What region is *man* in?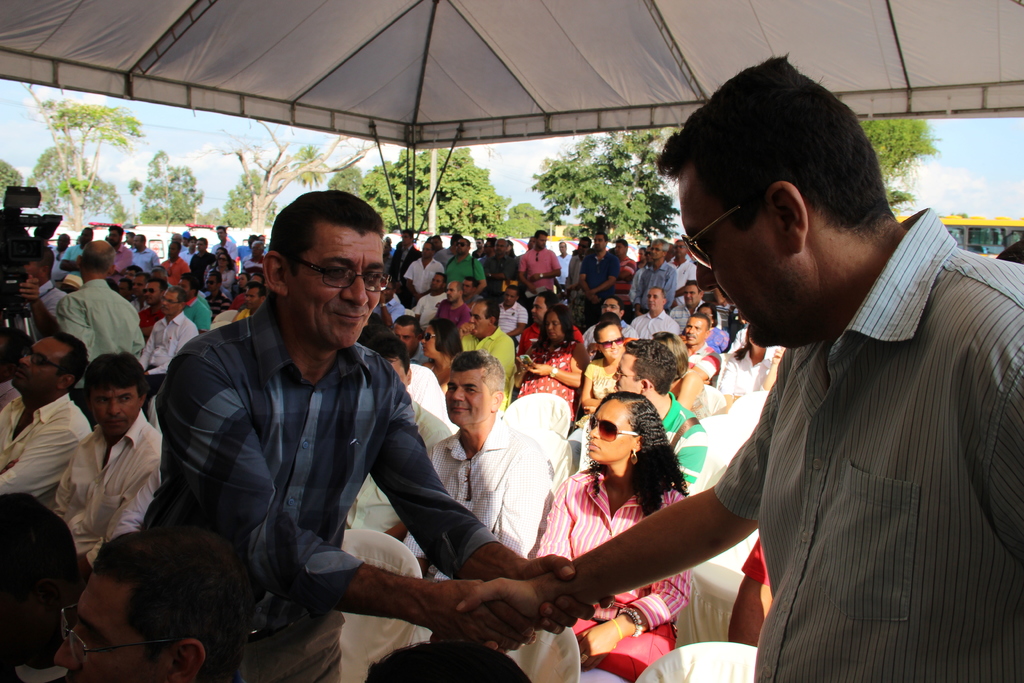
x1=0, y1=237, x2=70, y2=319.
